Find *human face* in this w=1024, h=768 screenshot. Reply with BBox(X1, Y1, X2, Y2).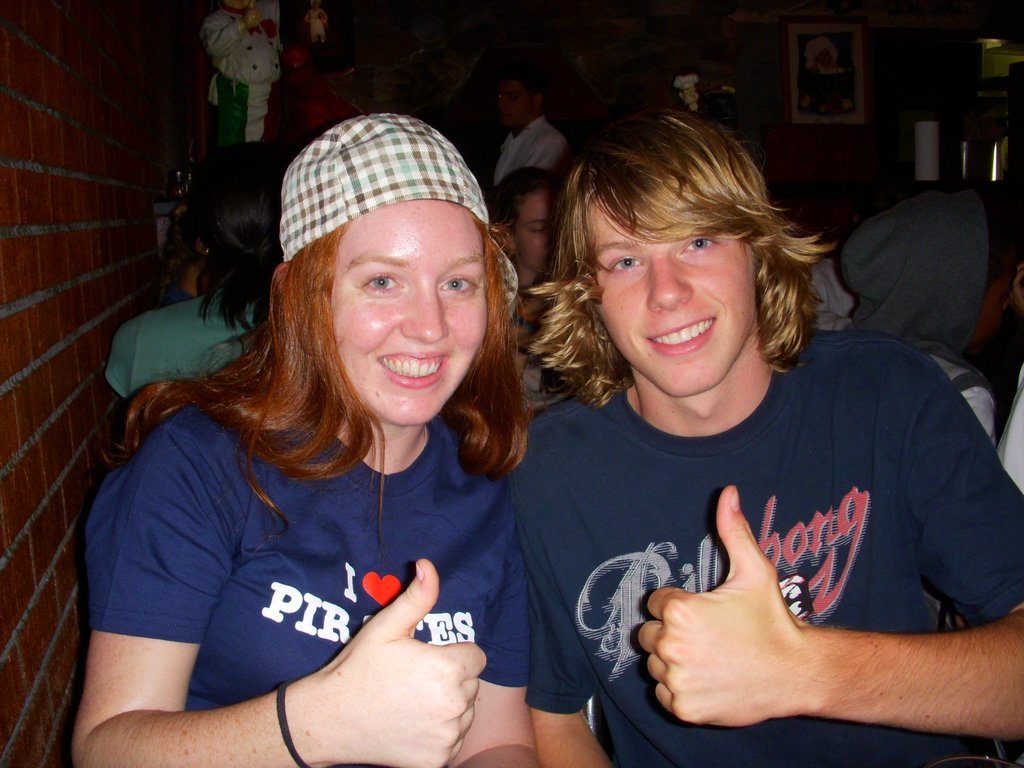
BBox(591, 198, 755, 396).
